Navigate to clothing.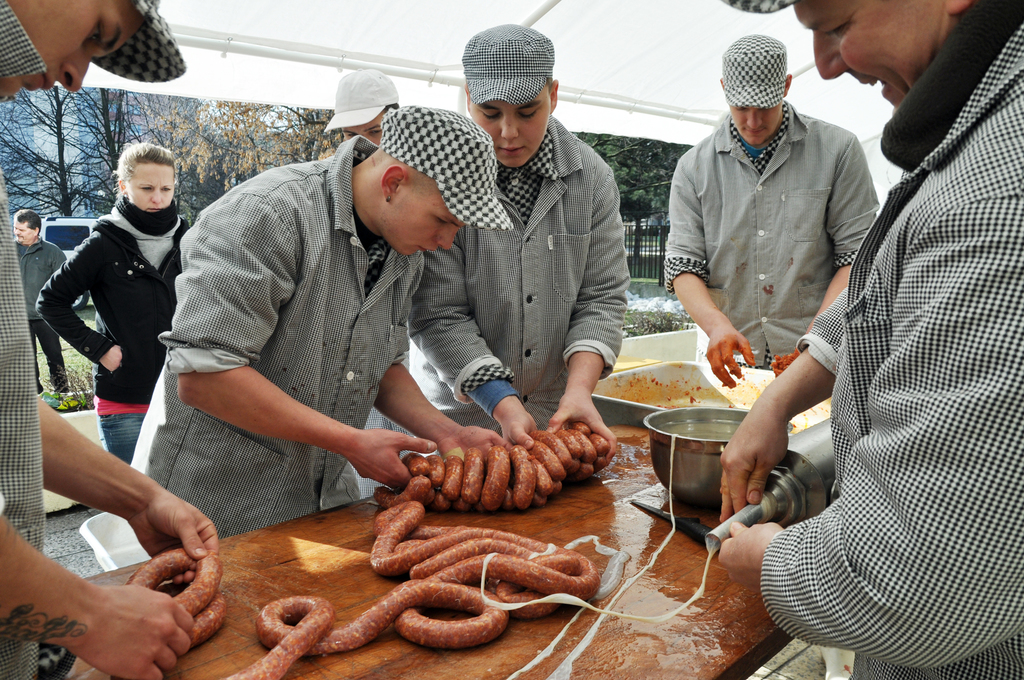
Navigation target: select_region(778, 30, 1012, 679).
